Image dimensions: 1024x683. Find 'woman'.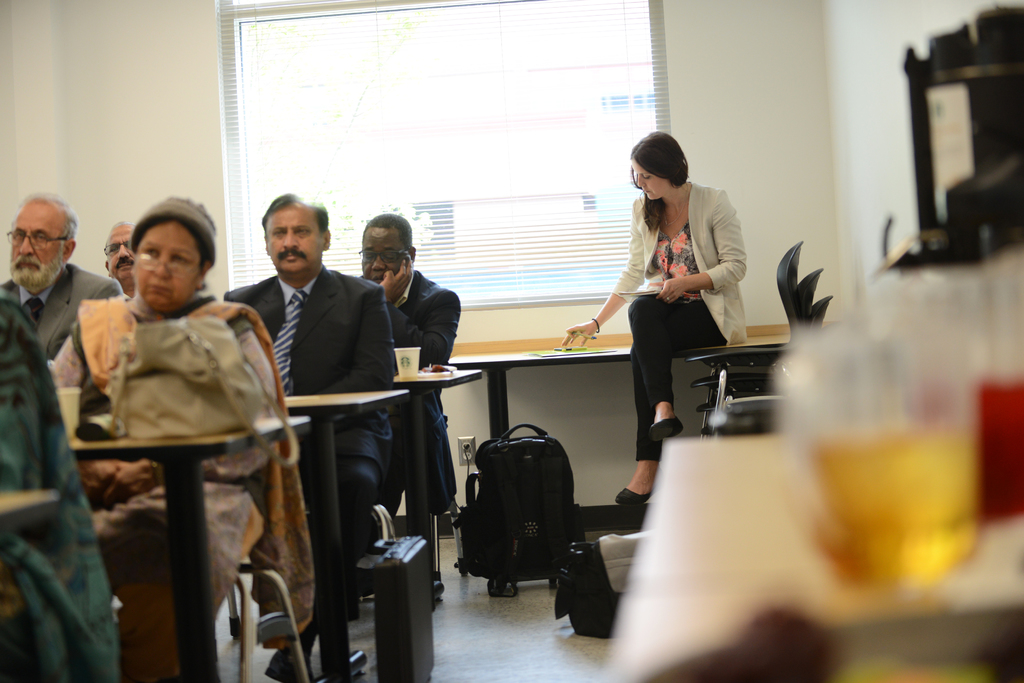
box(557, 130, 748, 502).
